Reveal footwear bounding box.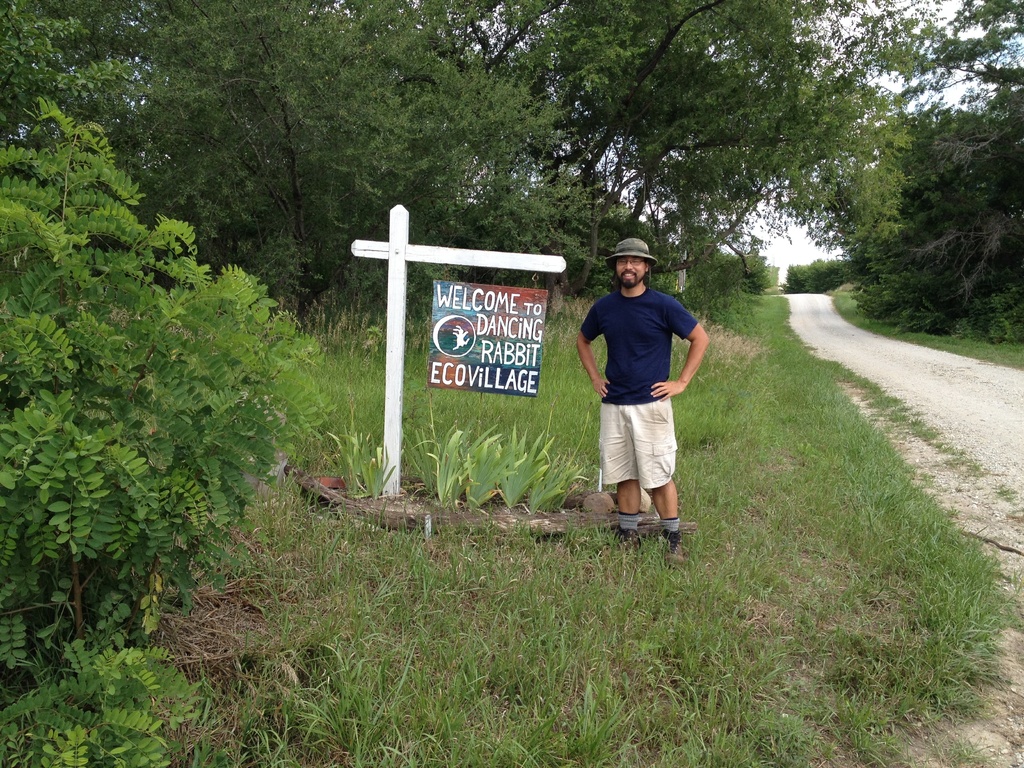
Revealed: Rect(618, 524, 640, 556).
